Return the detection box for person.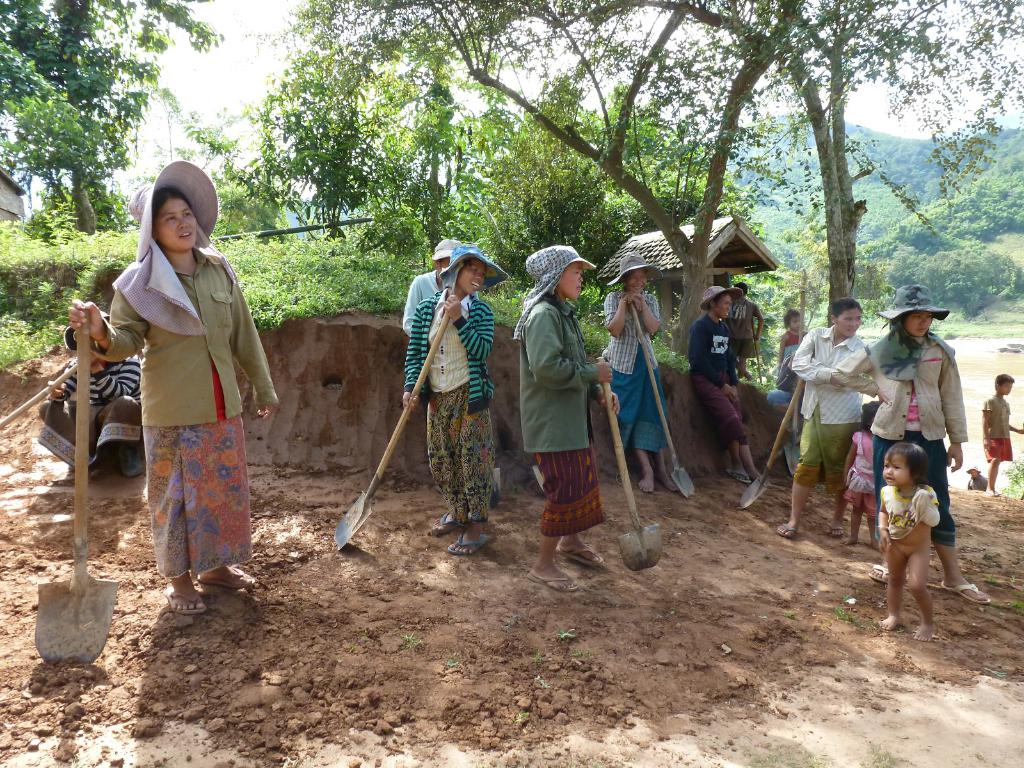
(x1=784, y1=298, x2=865, y2=533).
